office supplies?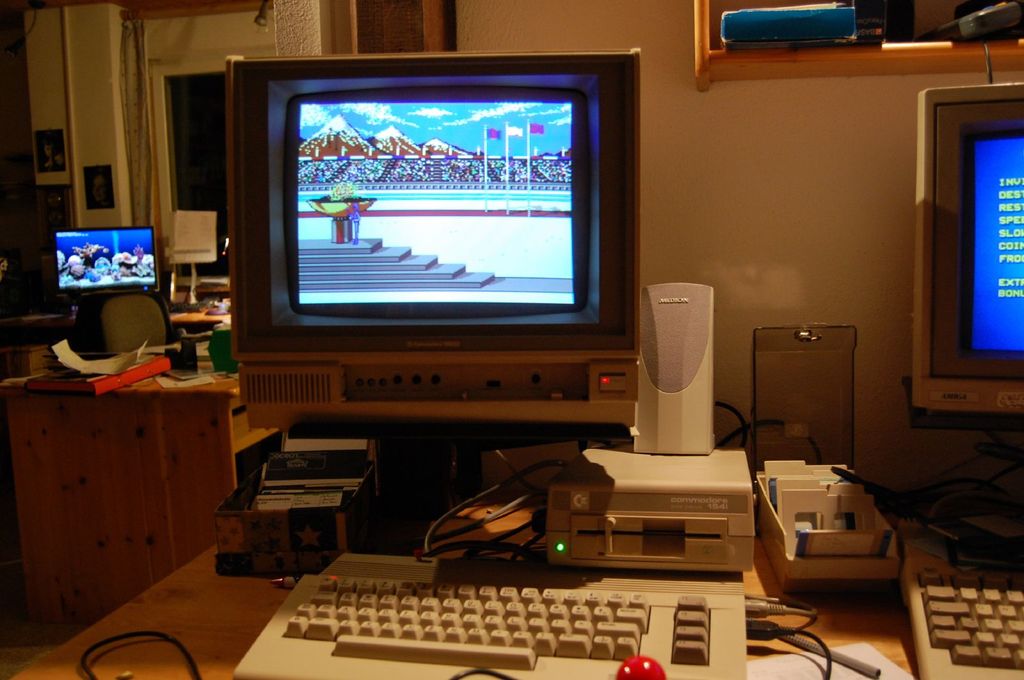
rect(893, 542, 1023, 676)
